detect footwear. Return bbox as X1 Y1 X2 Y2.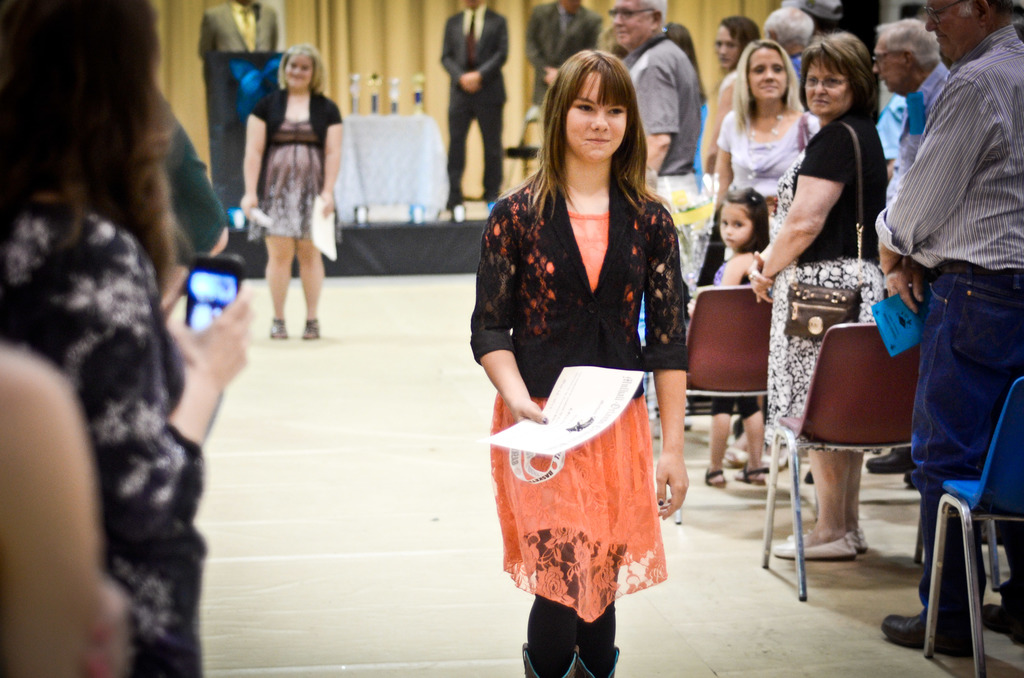
775 535 857 557.
